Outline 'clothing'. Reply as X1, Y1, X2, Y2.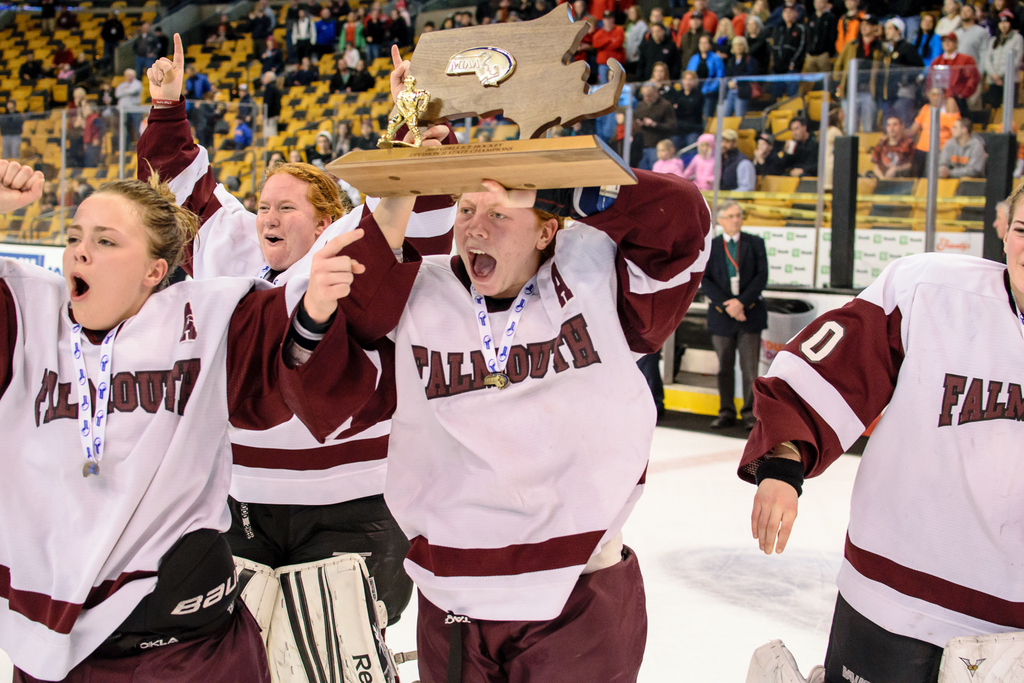
909, 101, 963, 175.
